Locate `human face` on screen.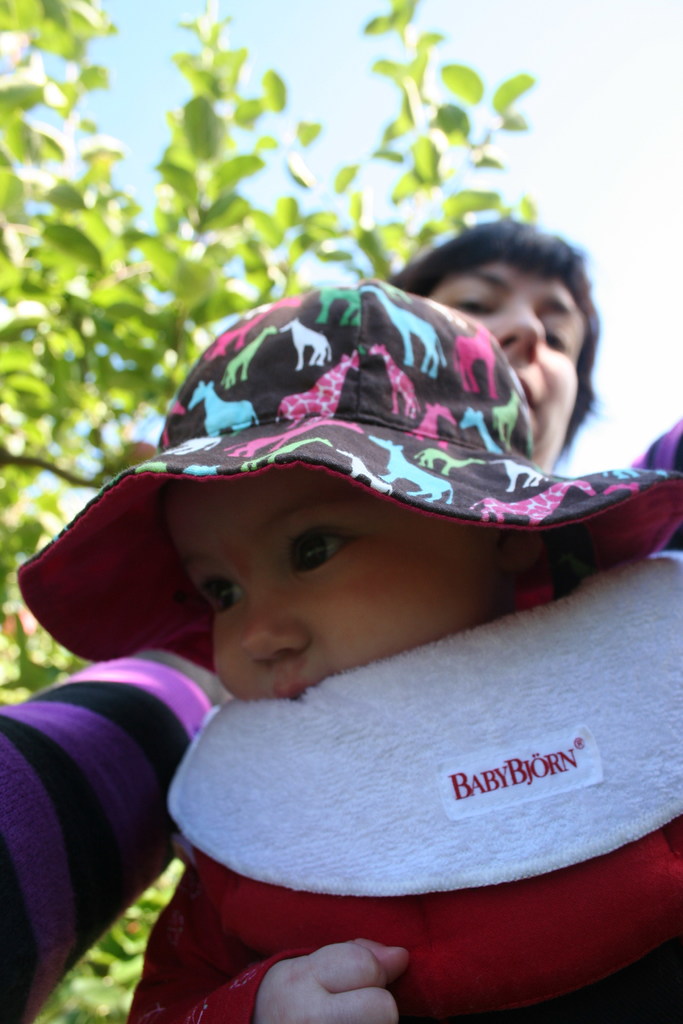
On screen at locate(138, 454, 509, 714).
